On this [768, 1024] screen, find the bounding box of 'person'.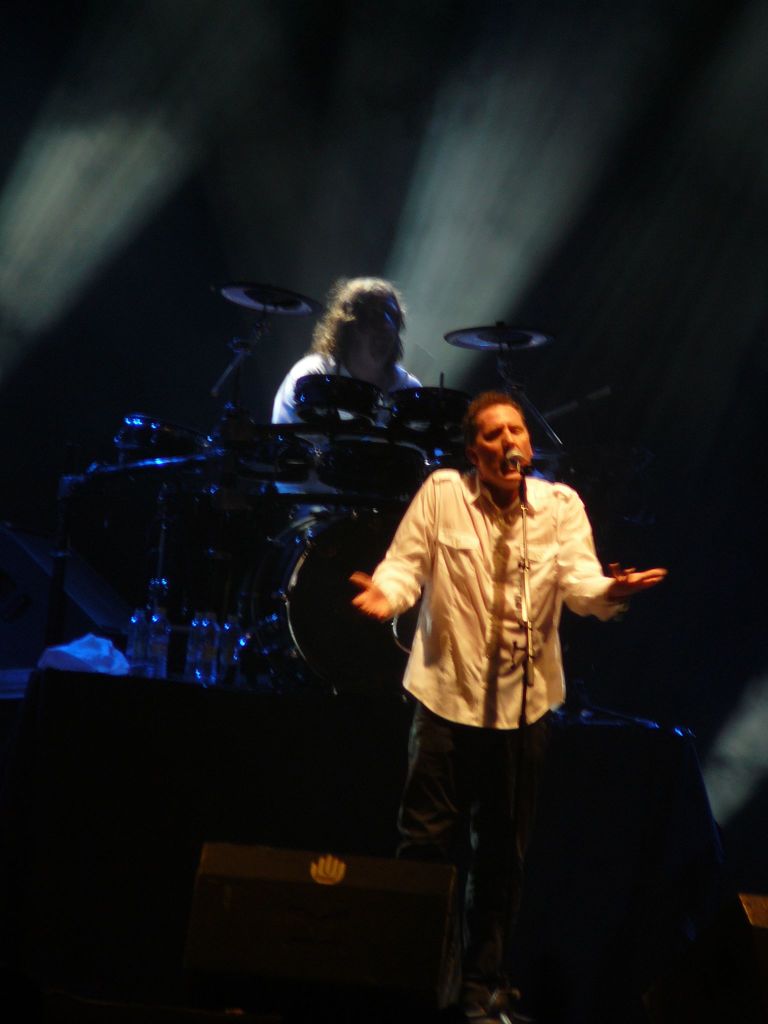
Bounding box: [left=353, top=383, right=659, bottom=1023].
